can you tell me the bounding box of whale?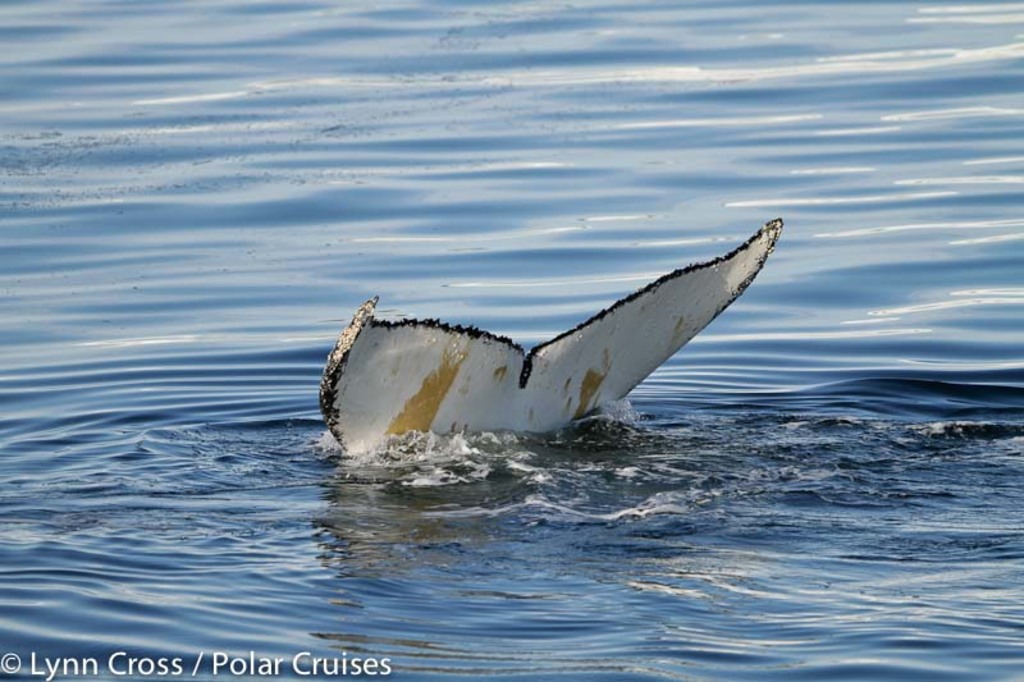
Rect(320, 214, 782, 458).
